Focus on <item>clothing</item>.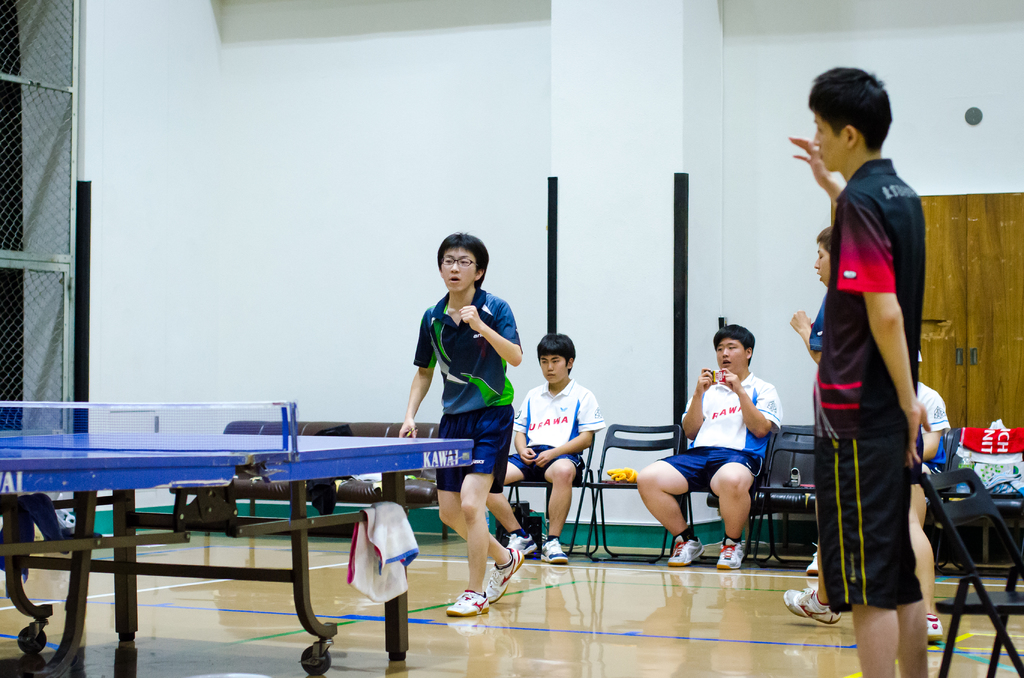
Focused at 547:537:559:542.
